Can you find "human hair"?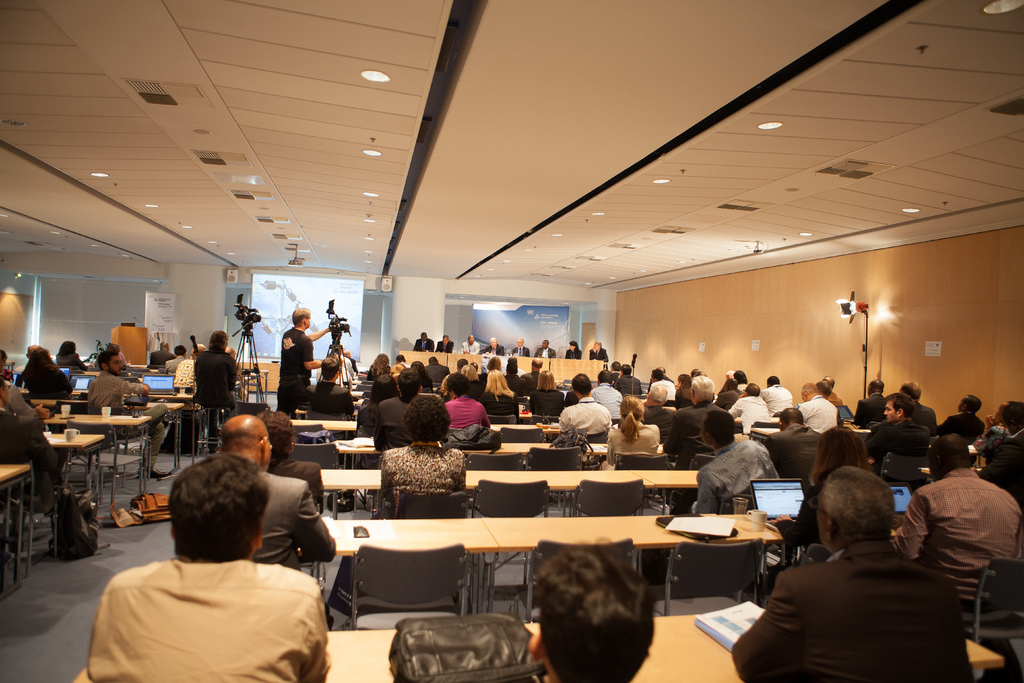
Yes, bounding box: bbox=(675, 374, 690, 391).
